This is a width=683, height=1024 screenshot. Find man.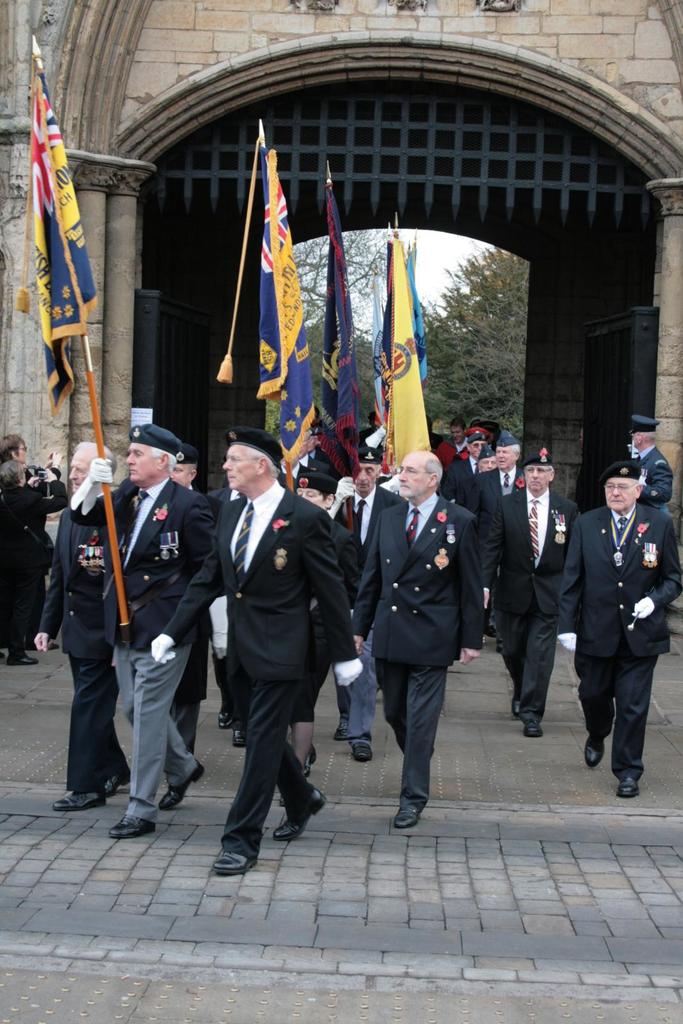
Bounding box: 334:437:478:851.
